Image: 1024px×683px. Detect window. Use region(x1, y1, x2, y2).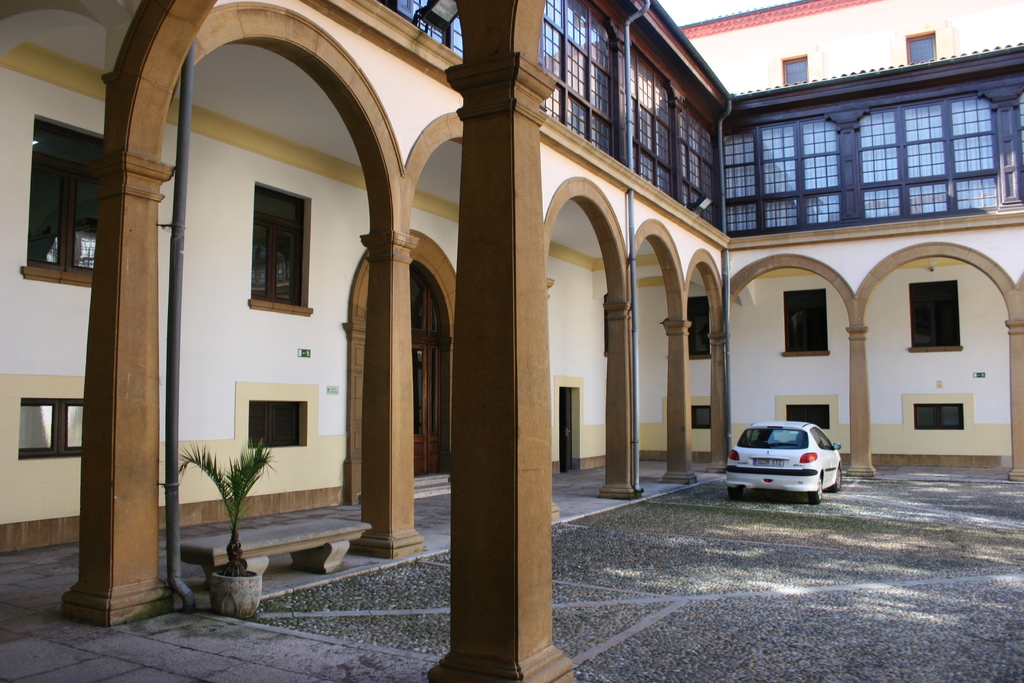
region(720, 111, 840, 236).
